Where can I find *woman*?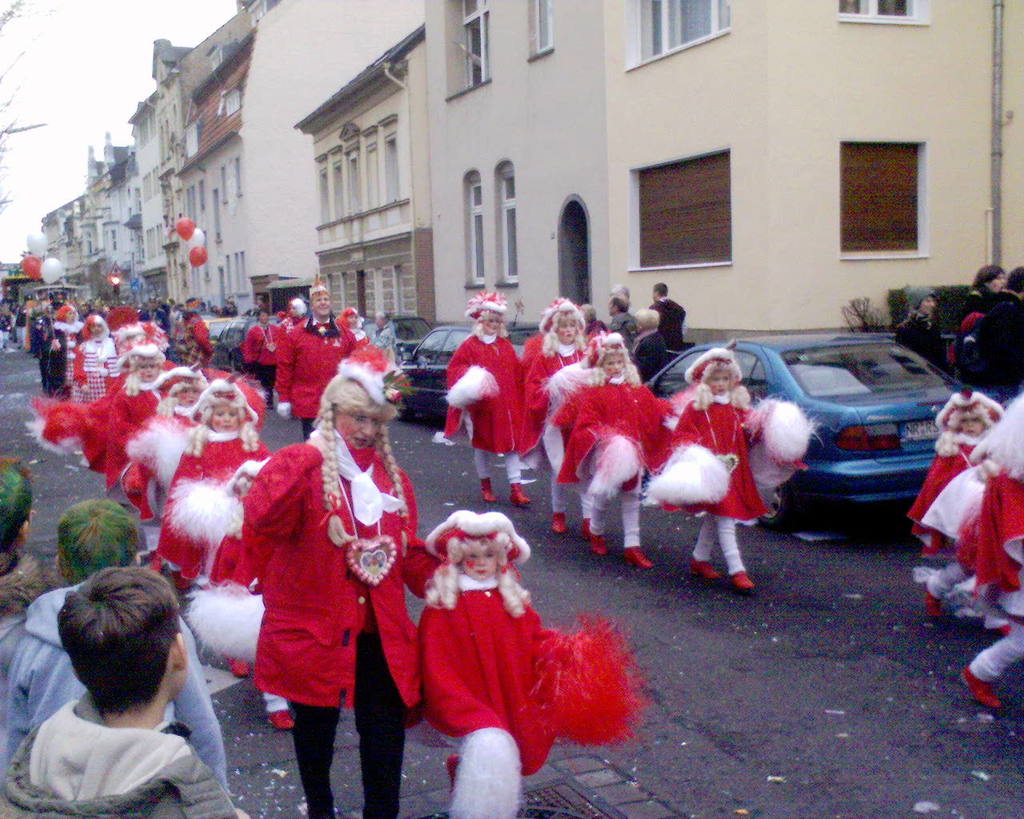
You can find it at 522:298:609:539.
